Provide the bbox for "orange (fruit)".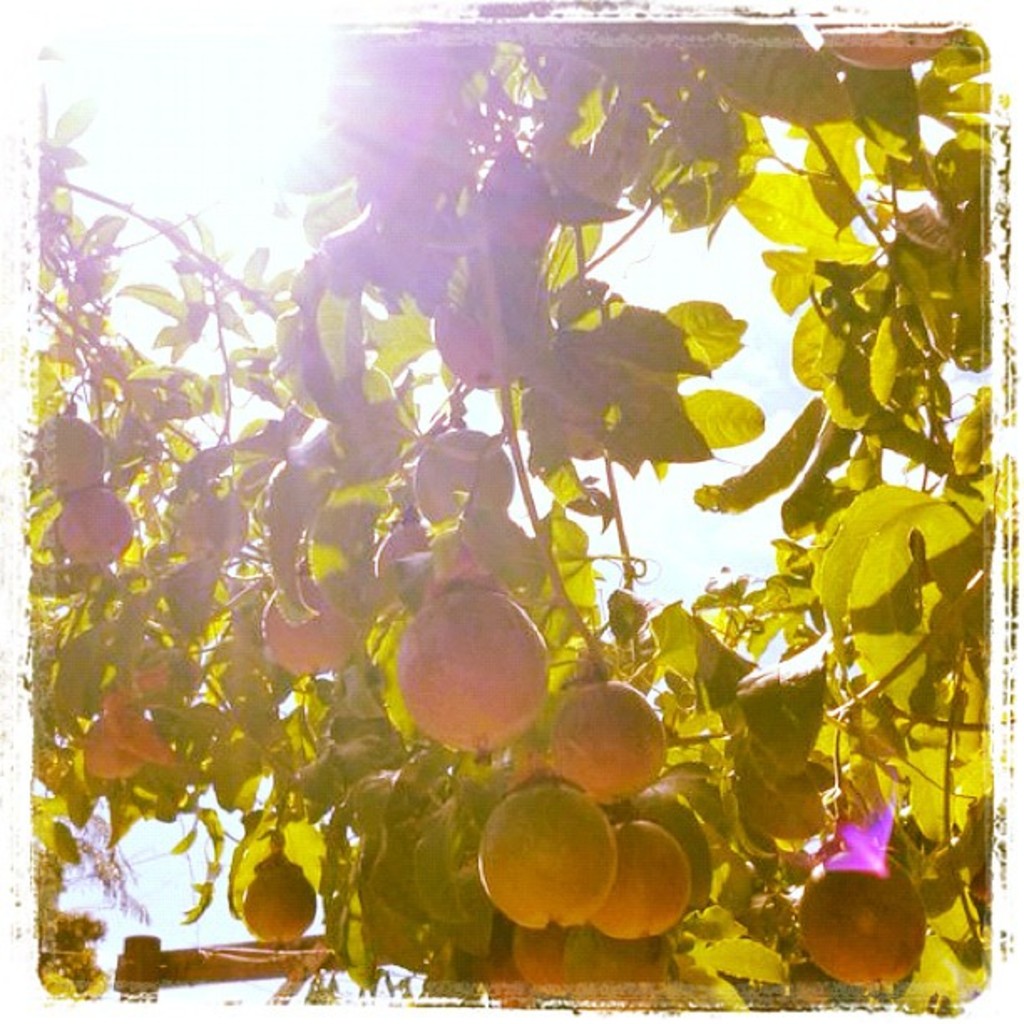
left=786, top=865, right=929, bottom=994.
